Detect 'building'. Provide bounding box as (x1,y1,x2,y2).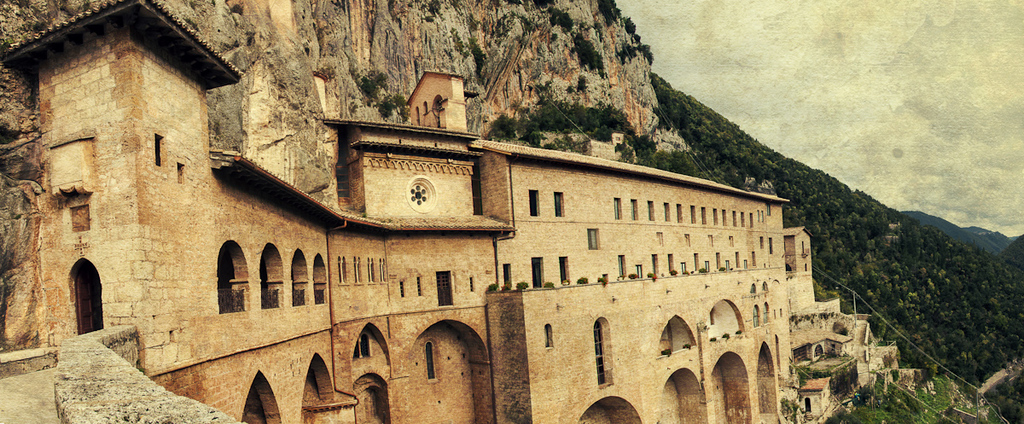
(0,0,899,423).
